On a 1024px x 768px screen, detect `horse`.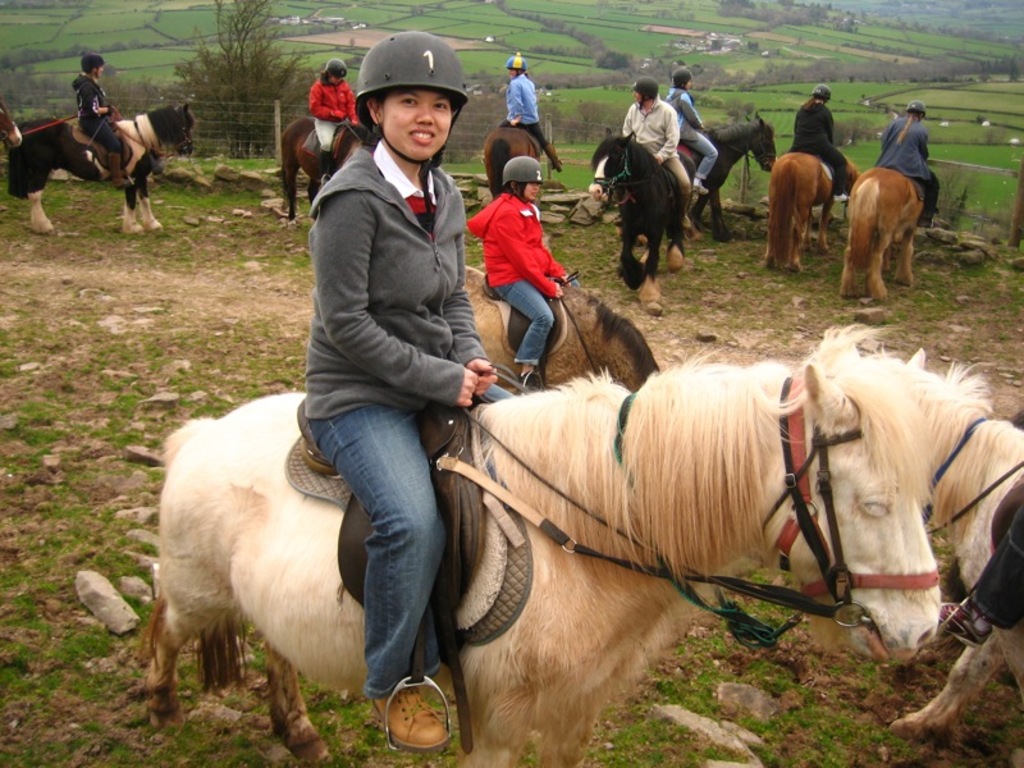
(x1=838, y1=165, x2=928, y2=302).
